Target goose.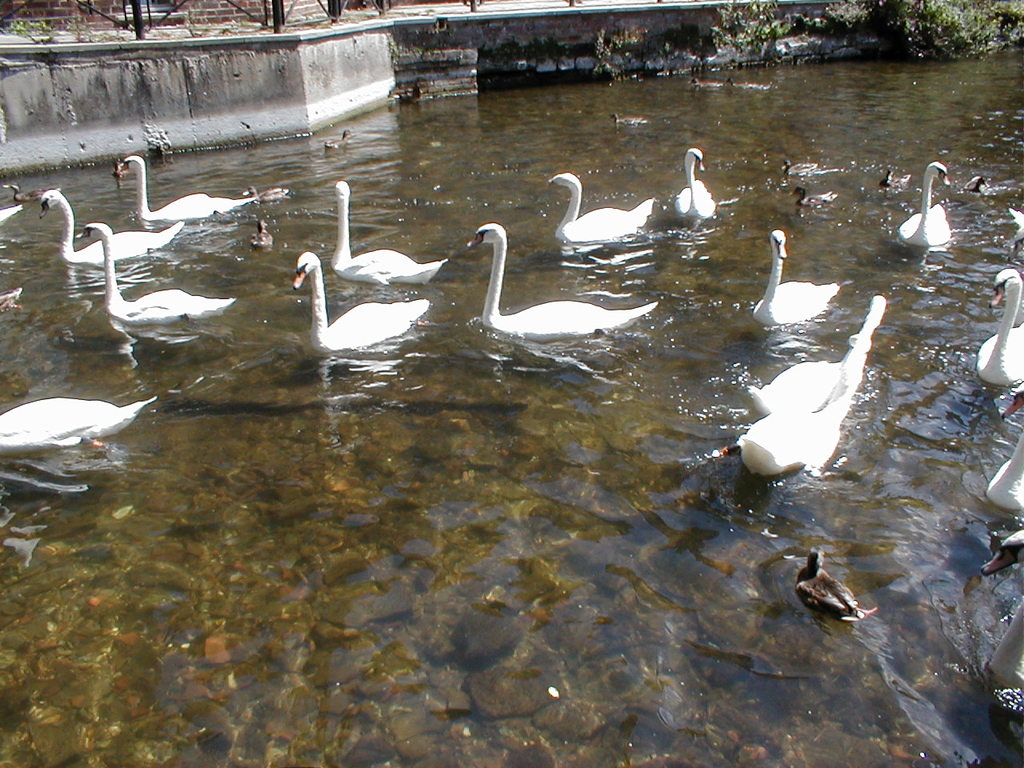
Target region: left=293, top=254, right=429, bottom=351.
